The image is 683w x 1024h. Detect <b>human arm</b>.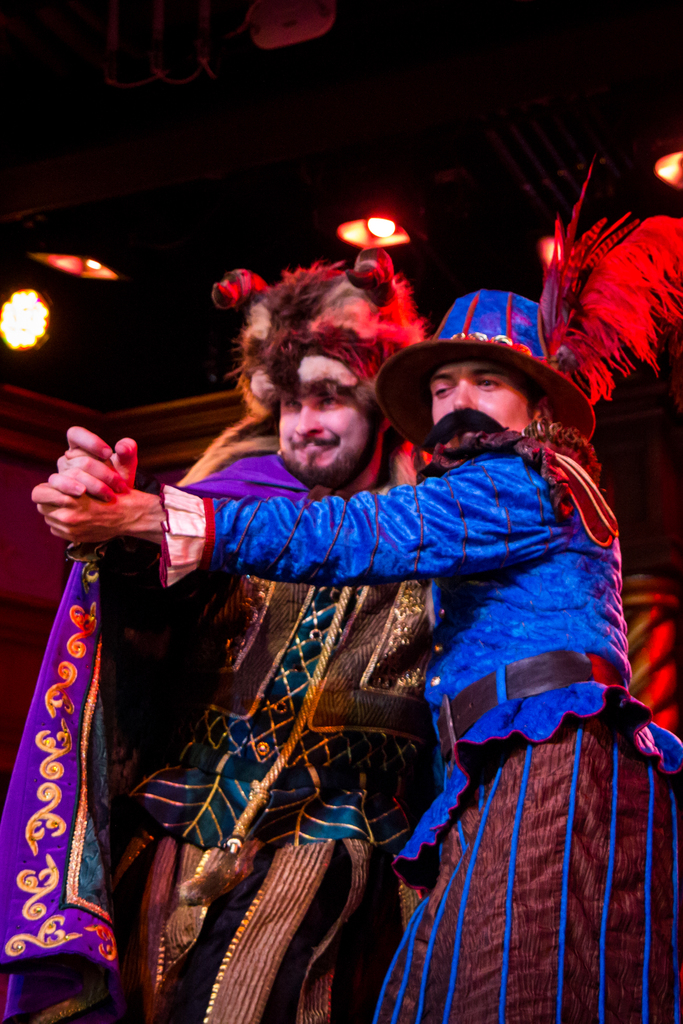
Detection: pyautogui.locateOnScreen(50, 419, 309, 498).
